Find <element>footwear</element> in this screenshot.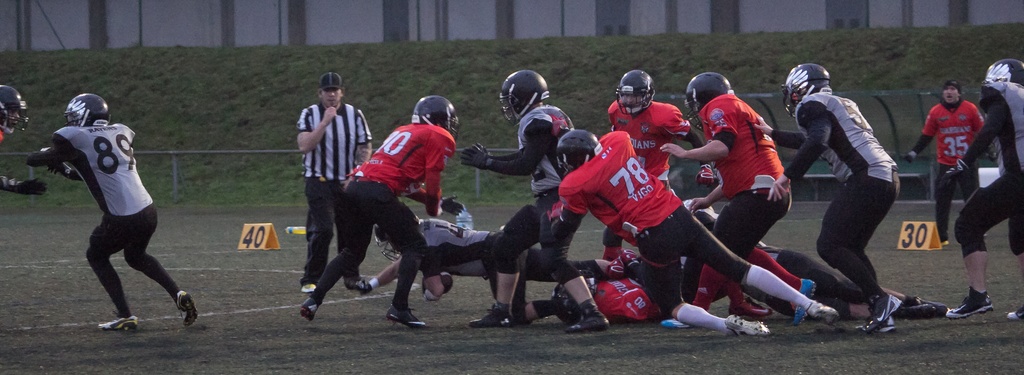
The bounding box for <element>footwear</element> is bbox=[383, 312, 429, 328].
